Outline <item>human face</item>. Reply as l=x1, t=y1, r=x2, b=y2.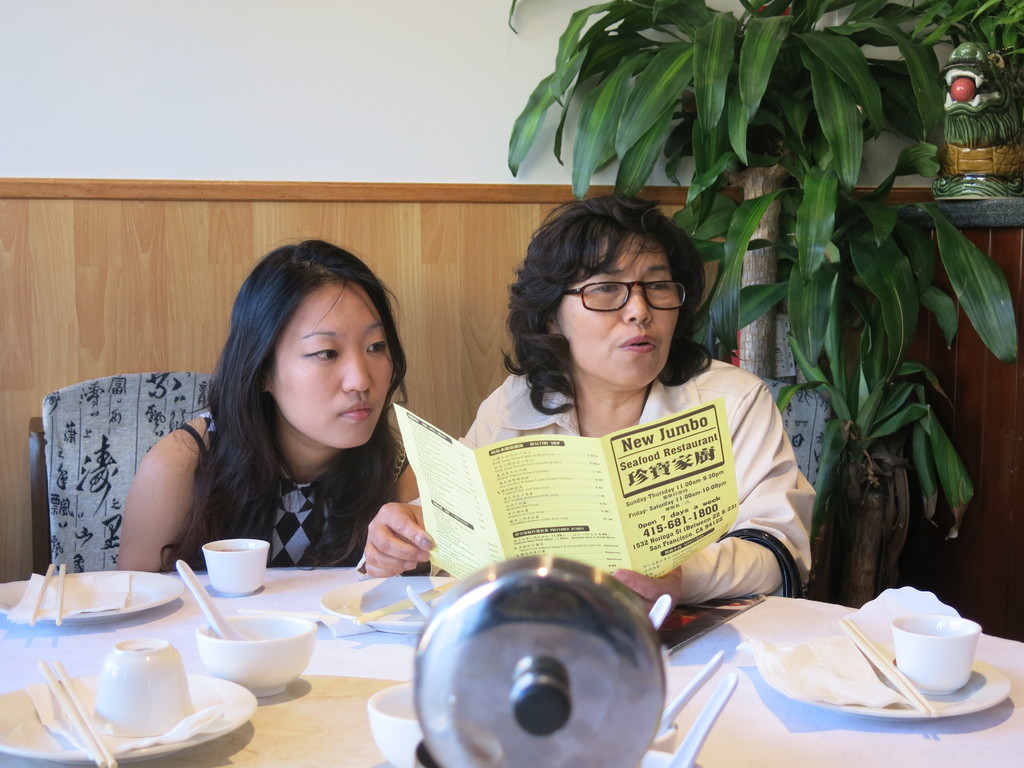
l=239, t=271, r=401, b=468.
